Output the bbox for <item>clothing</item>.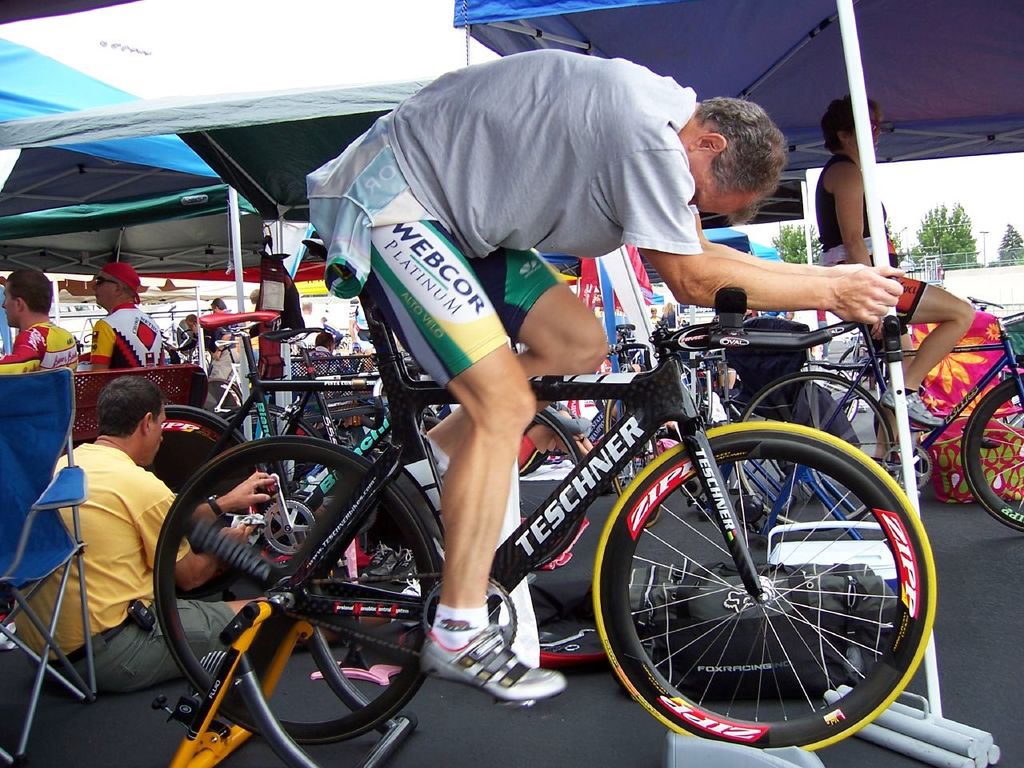
l=812, t=154, r=938, b=358.
